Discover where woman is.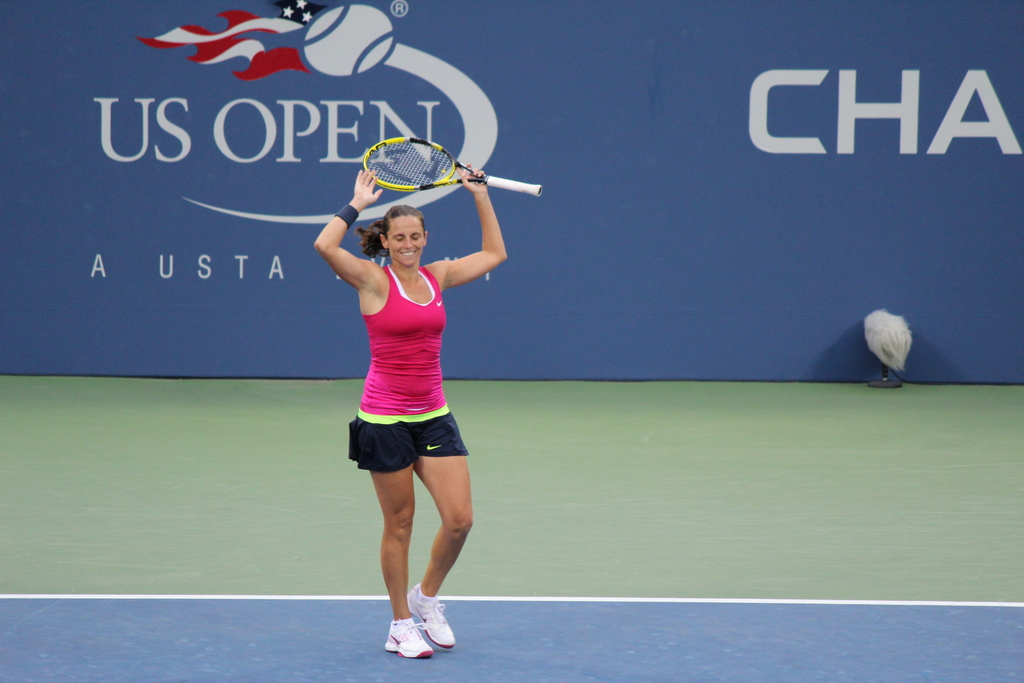
Discovered at (324, 156, 495, 641).
